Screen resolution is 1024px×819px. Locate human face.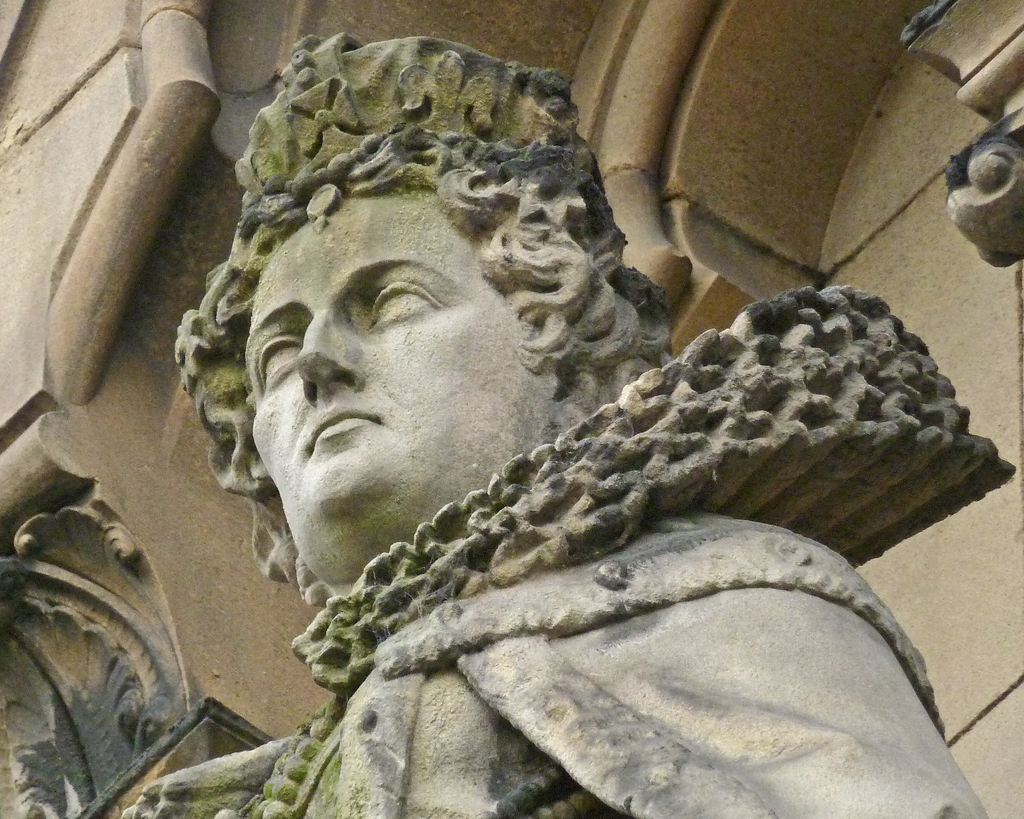
{"x1": 250, "y1": 195, "x2": 527, "y2": 580}.
